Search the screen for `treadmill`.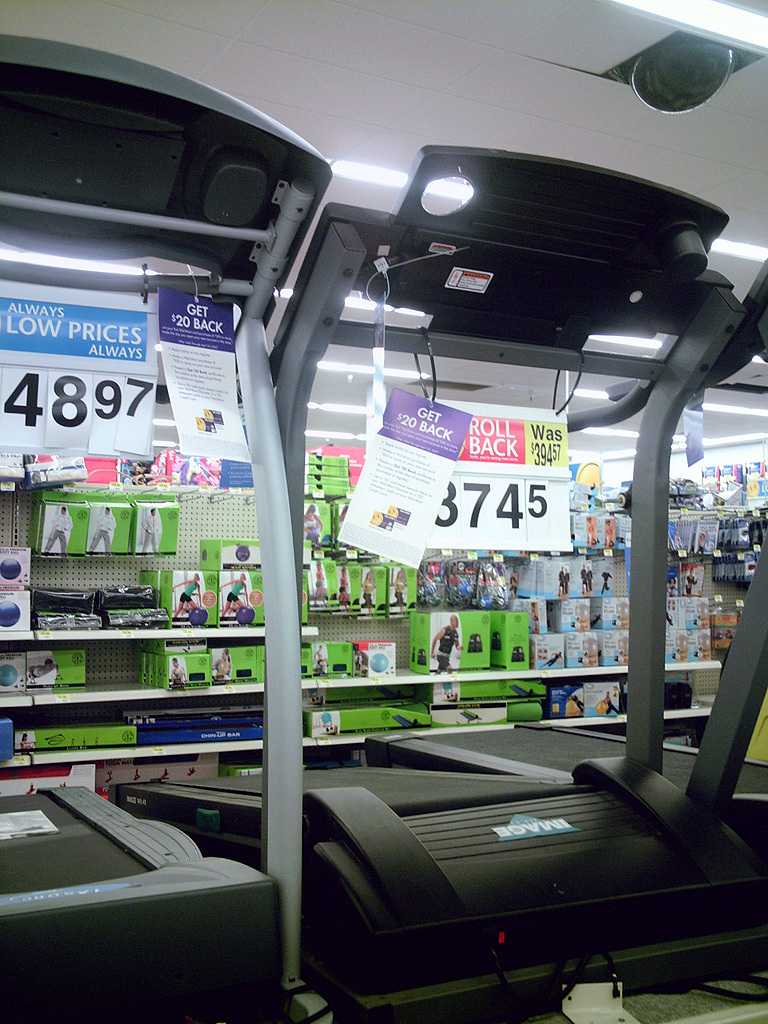
Found at (0, 31, 337, 1022).
